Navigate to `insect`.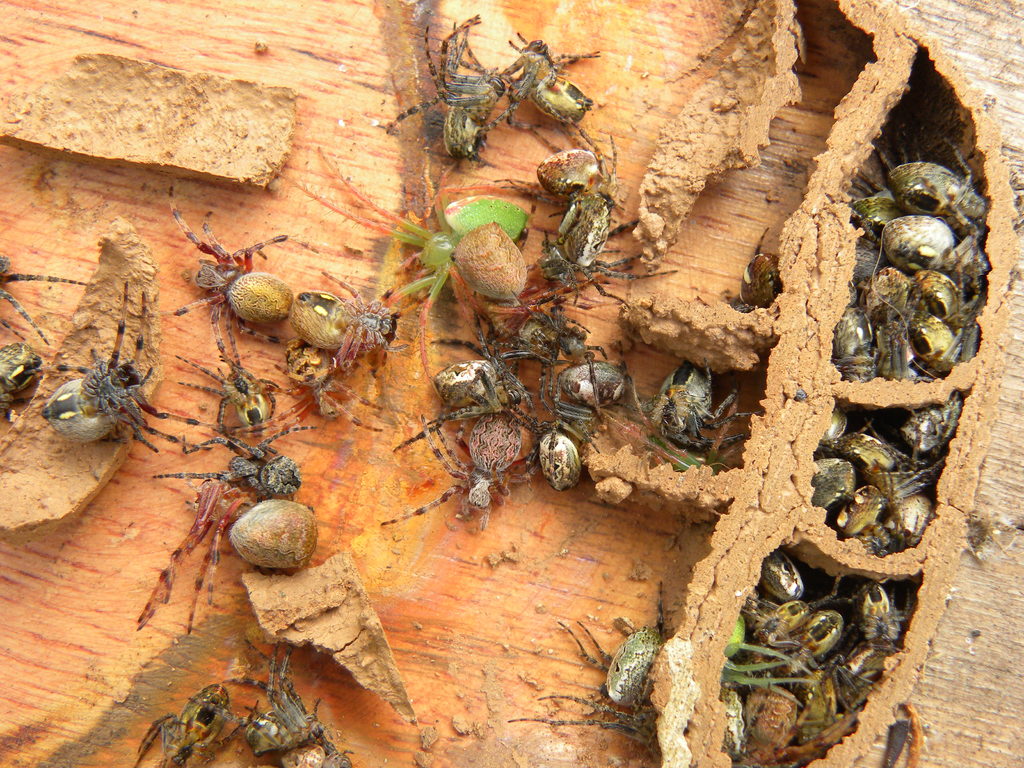
Navigation target: pyautogui.locateOnScreen(39, 282, 199, 452).
